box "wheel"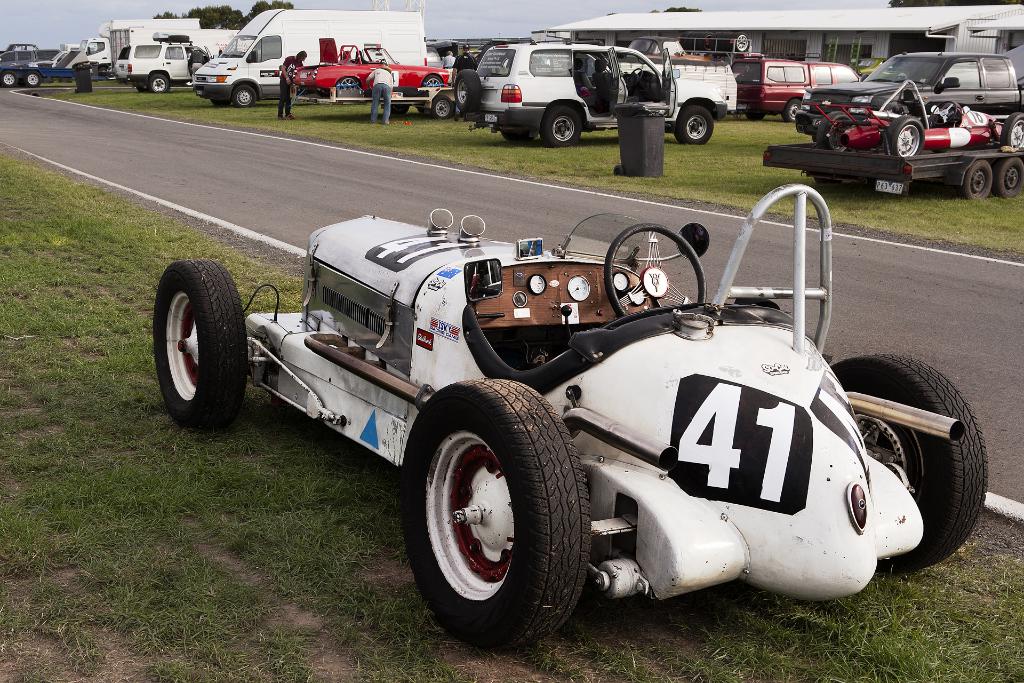
select_region(782, 98, 799, 122)
